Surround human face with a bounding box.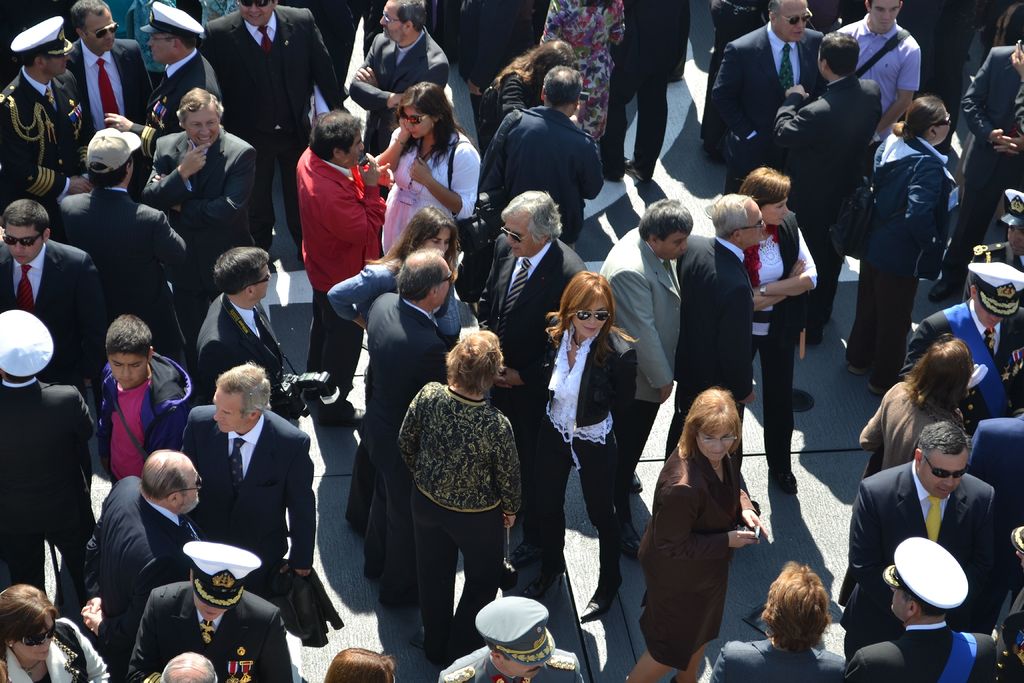
rect(696, 429, 734, 459).
